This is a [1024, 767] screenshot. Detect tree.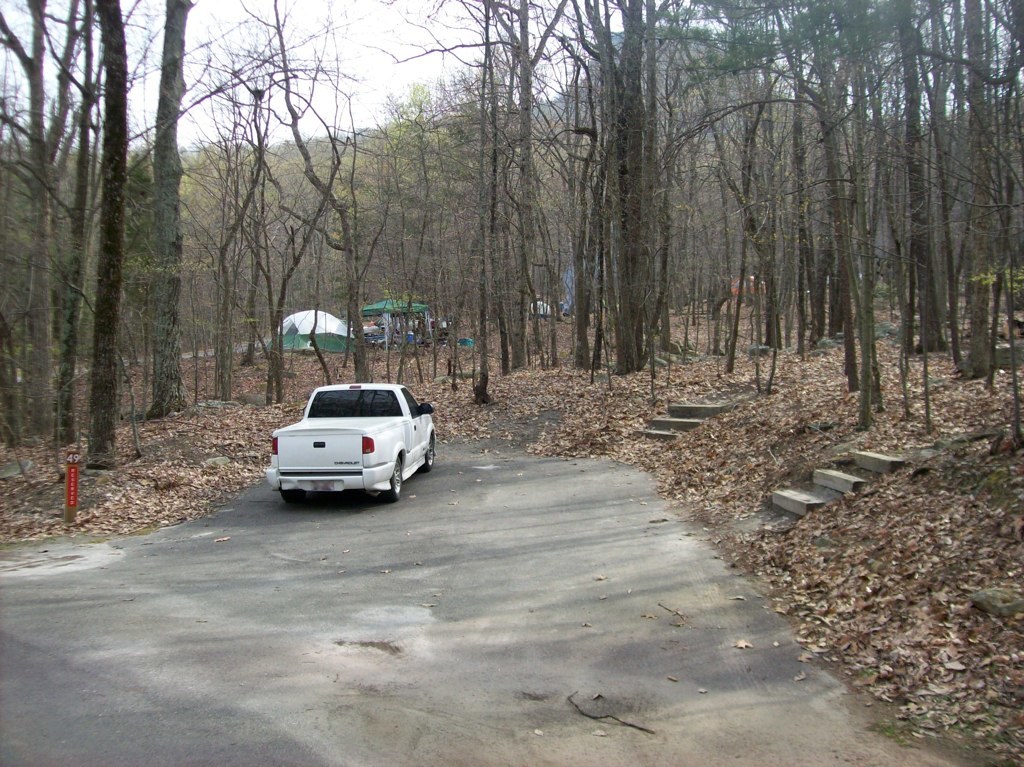
(left=787, top=0, right=897, bottom=396).
